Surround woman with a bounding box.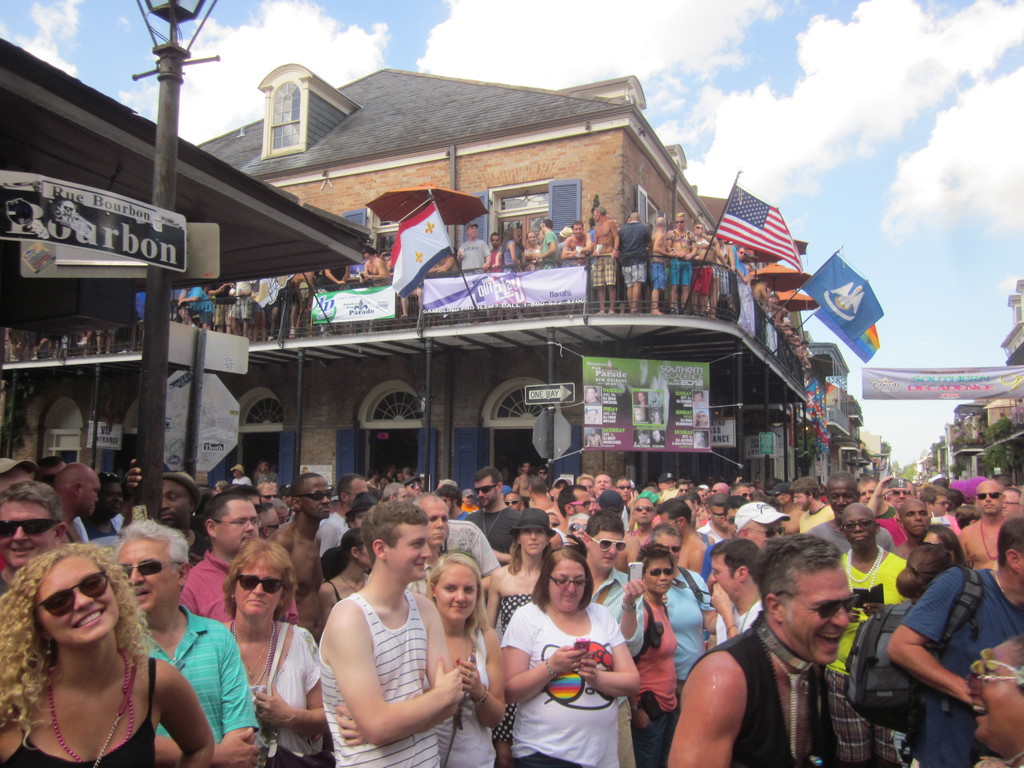
bbox=[219, 539, 340, 767].
